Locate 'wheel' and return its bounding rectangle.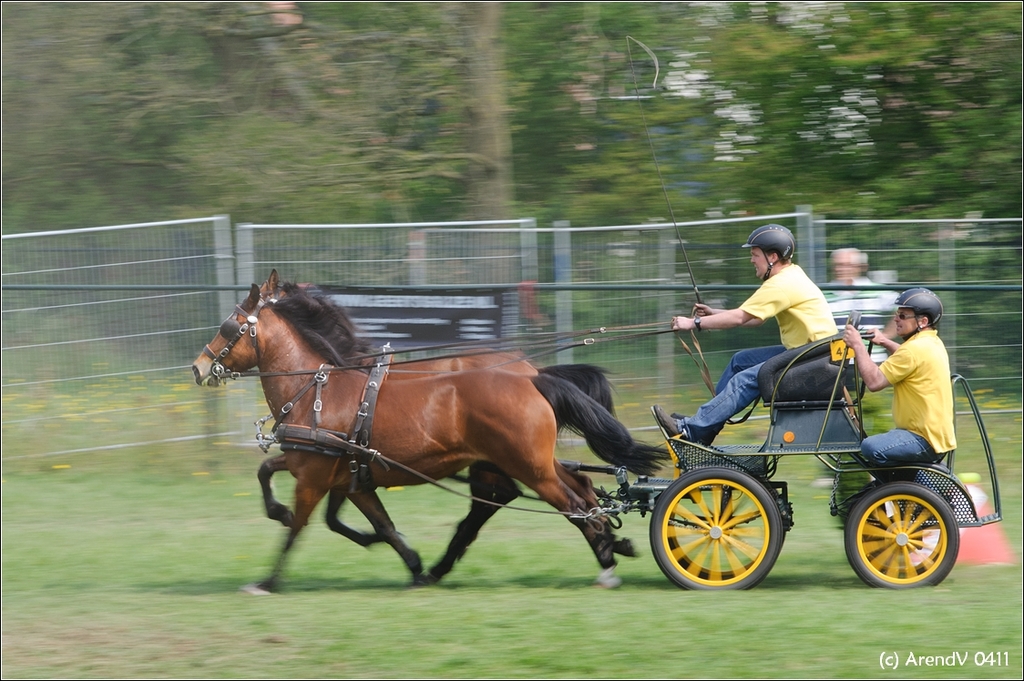
locate(667, 511, 757, 578).
